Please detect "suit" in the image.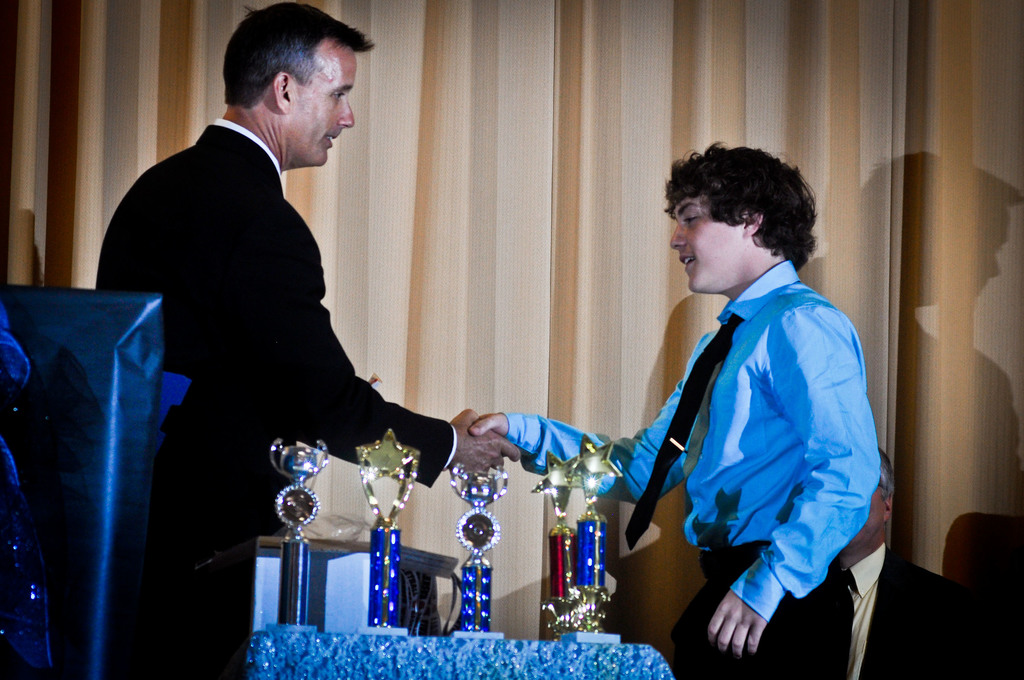
[111,23,422,581].
